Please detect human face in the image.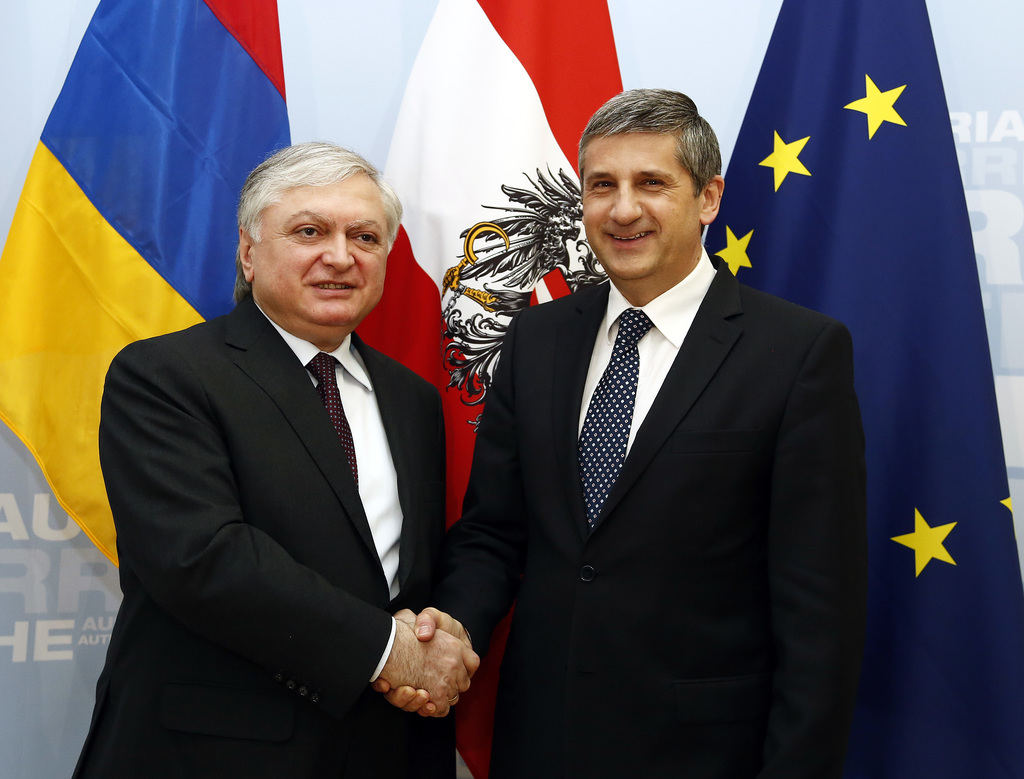
box(248, 169, 386, 330).
